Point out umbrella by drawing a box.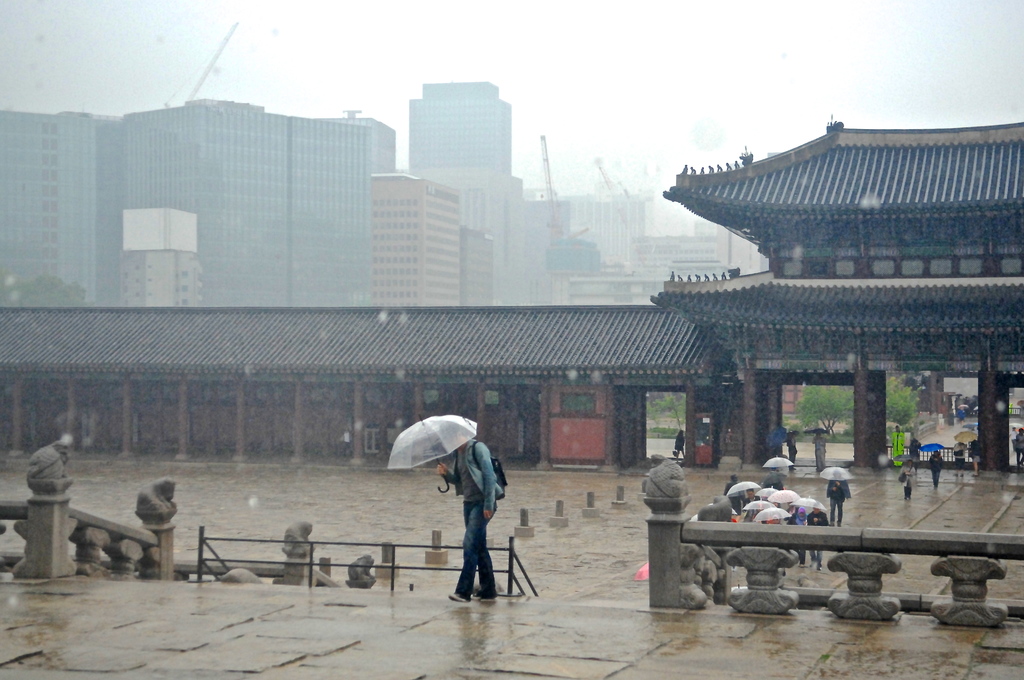
<region>920, 444, 942, 454</region>.
